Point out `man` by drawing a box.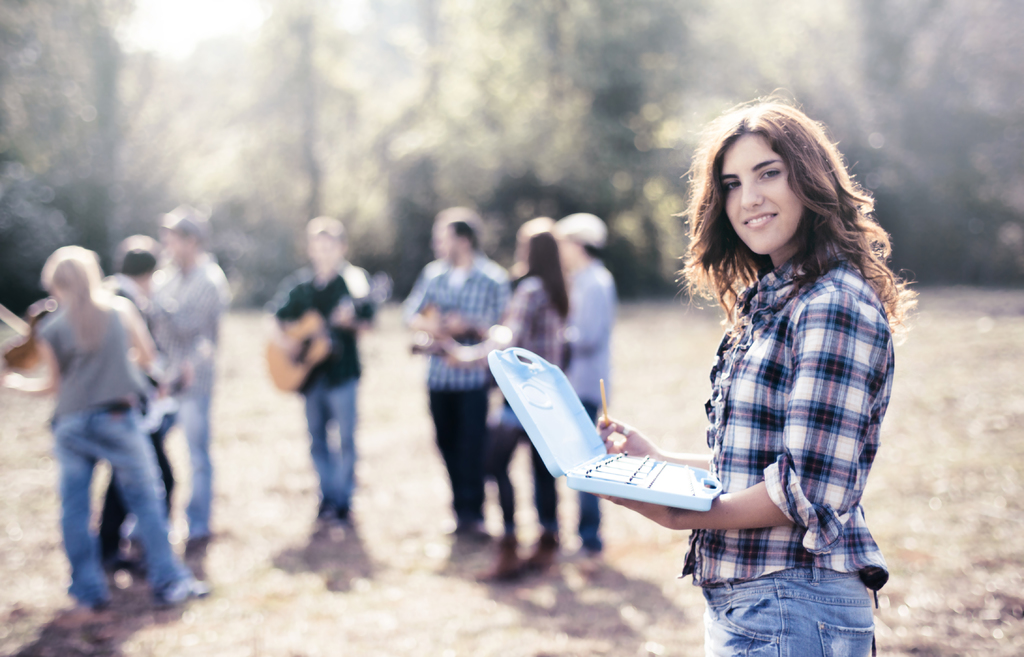
149 202 232 575.
